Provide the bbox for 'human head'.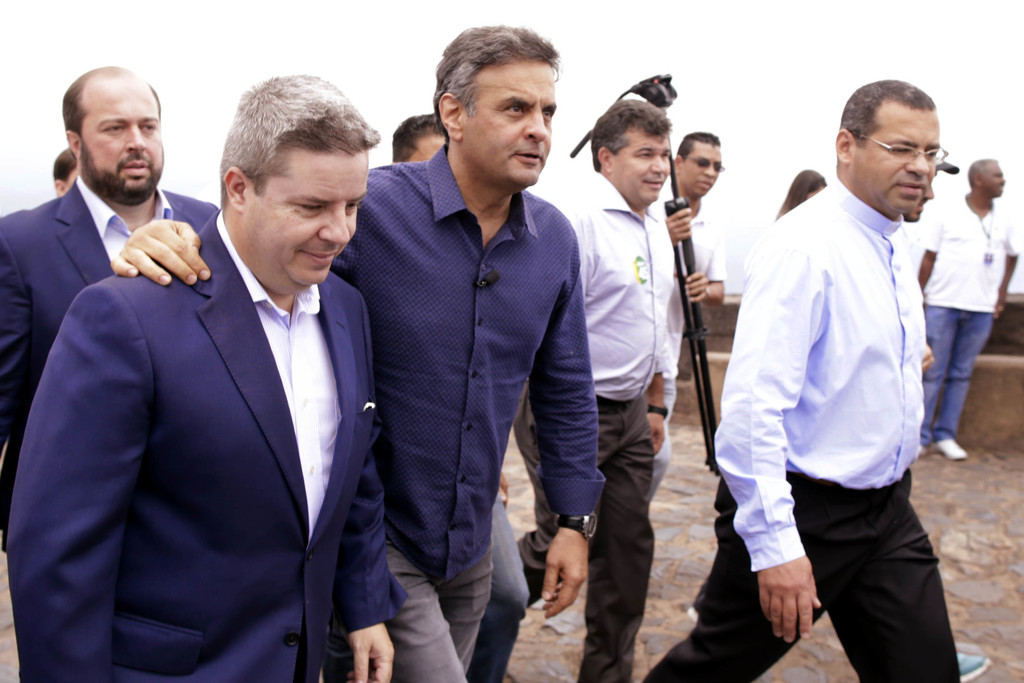
box=[590, 95, 671, 211].
